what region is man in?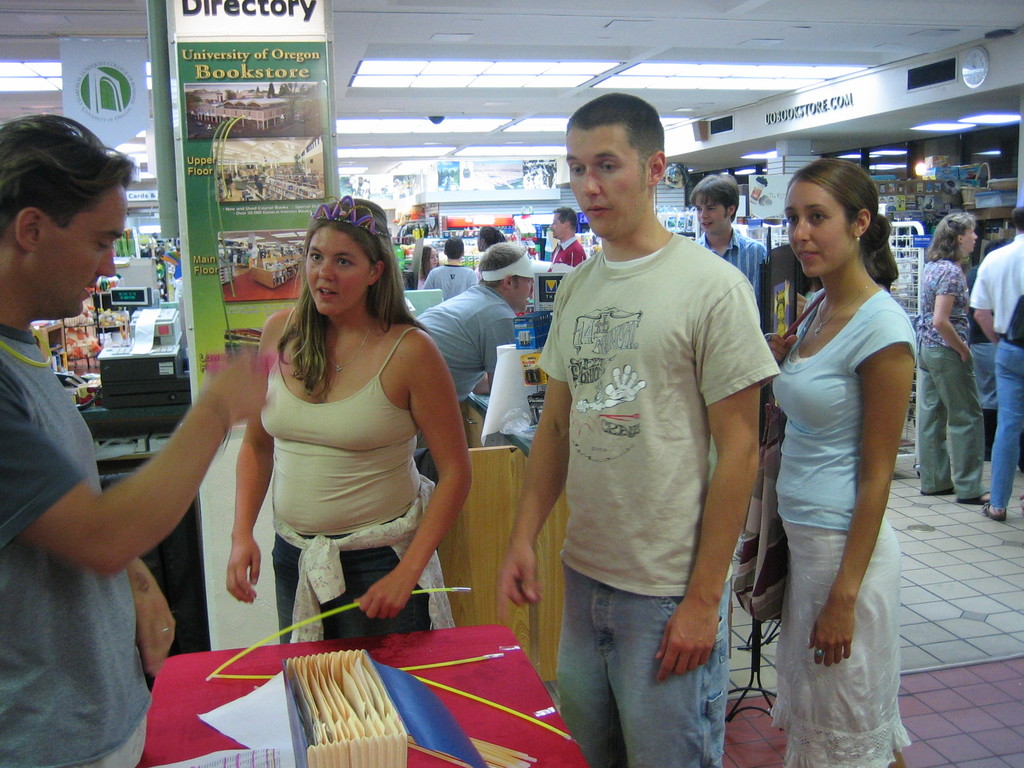
{"left": 412, "top": 239, "right": 552, "bottom": 483}.
